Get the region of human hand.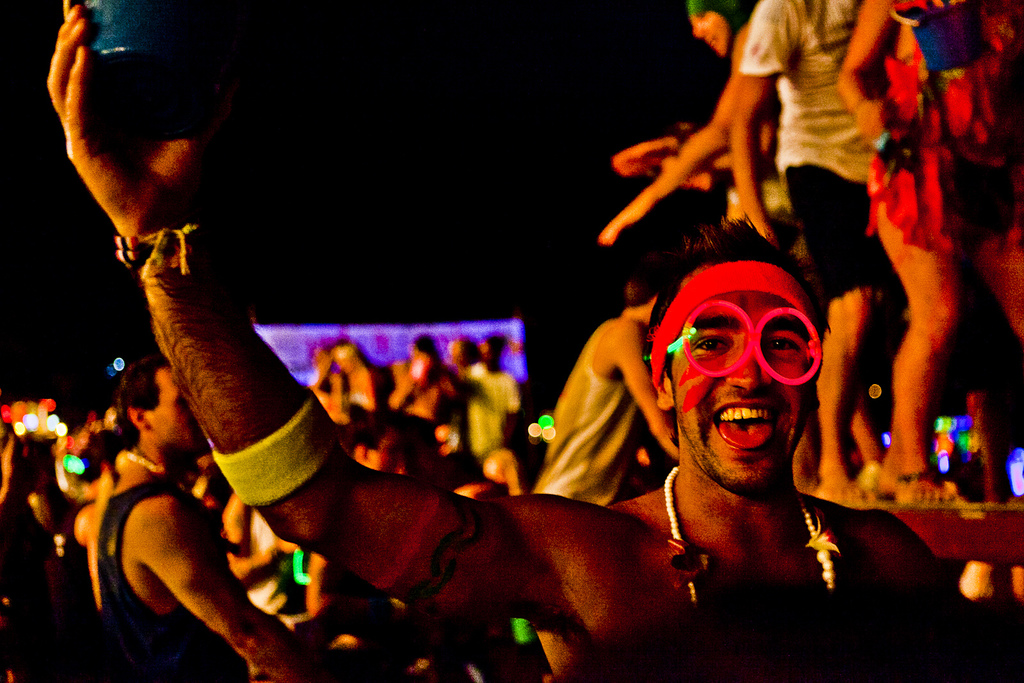
[45,3,235,243].
